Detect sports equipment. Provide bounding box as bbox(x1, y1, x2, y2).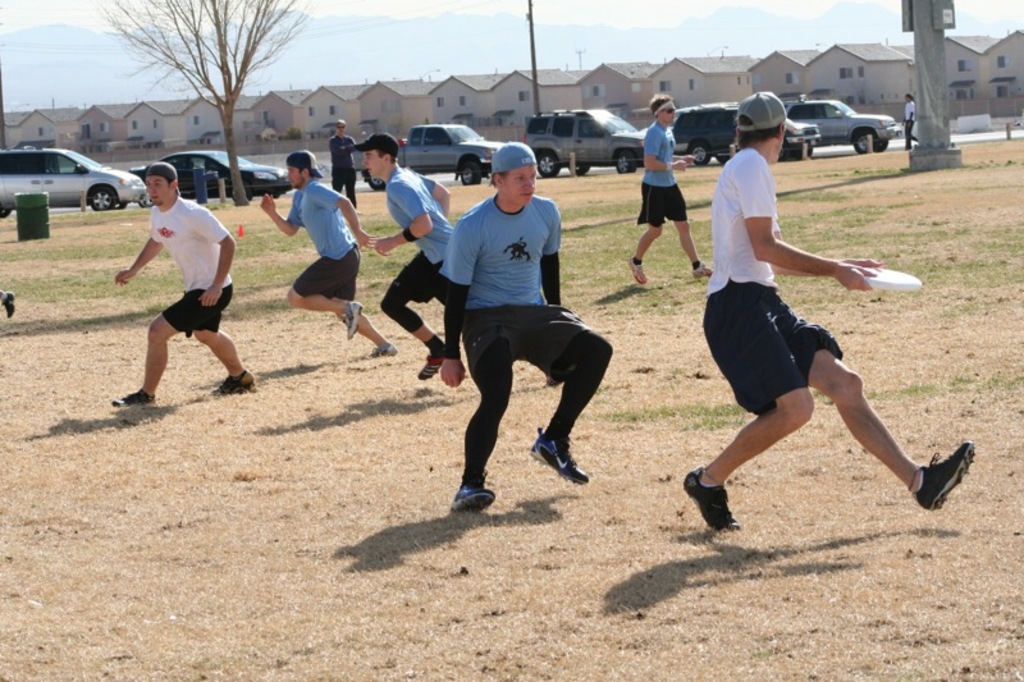
bbox(867, 265, 927, 294).
